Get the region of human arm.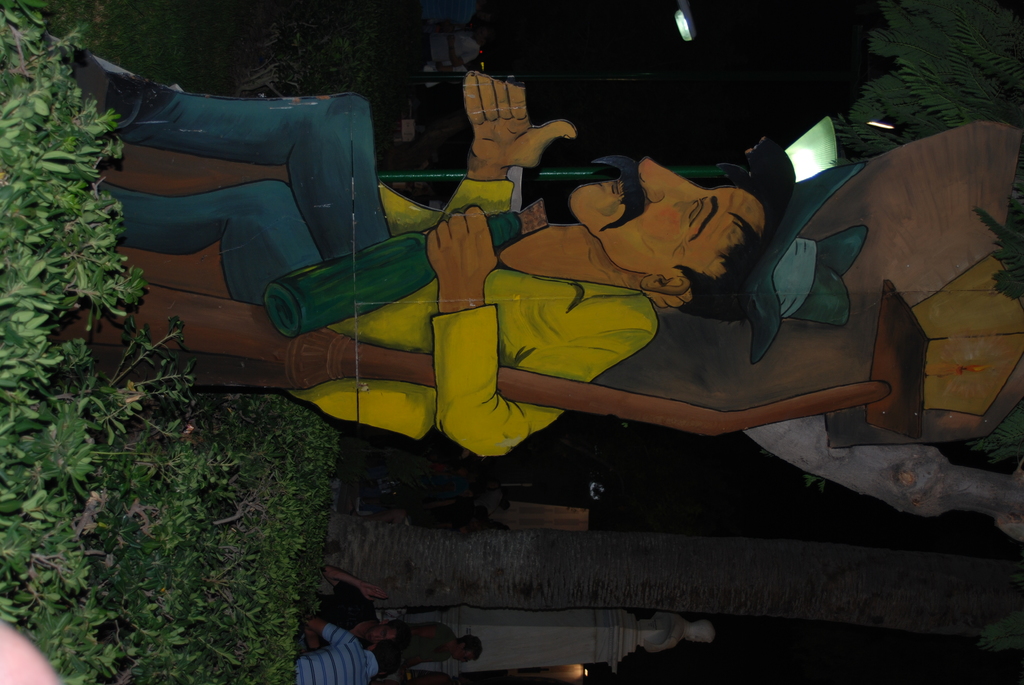
{"left": 435, "top": 56, "right": 568, "bottom": 223}.
